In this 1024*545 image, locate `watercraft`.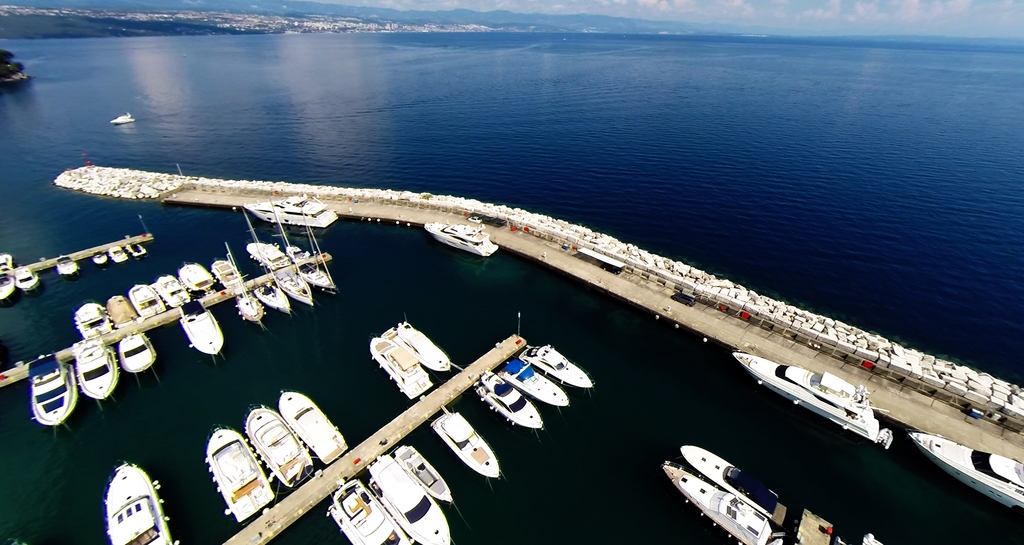
Bounding box: detection(17, 266, 40, 296).
